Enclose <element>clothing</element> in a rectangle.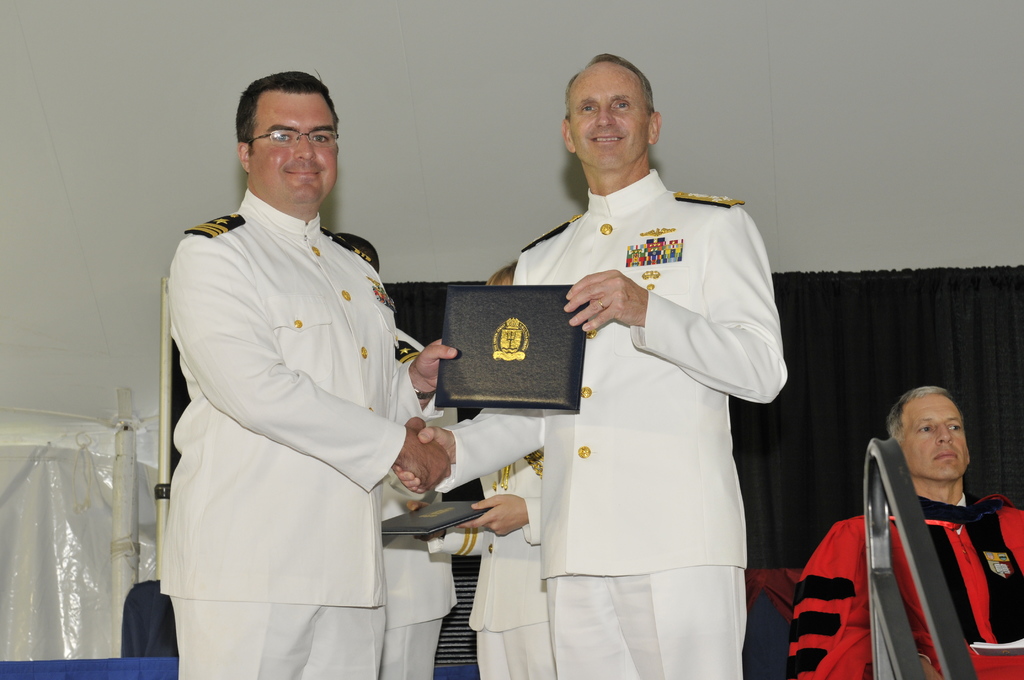
388/331/470/679.
